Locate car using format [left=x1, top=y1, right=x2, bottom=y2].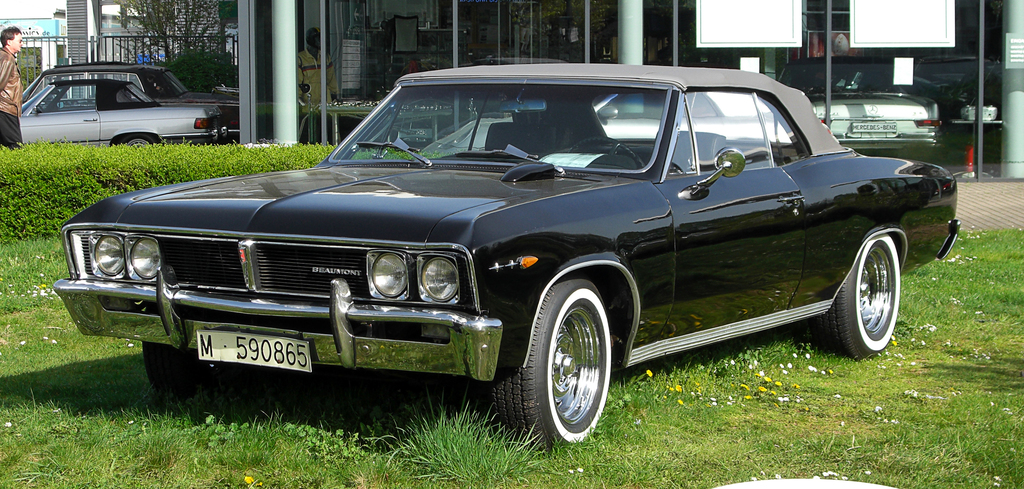
[left=58, top=69, right=938, bottom=445].
